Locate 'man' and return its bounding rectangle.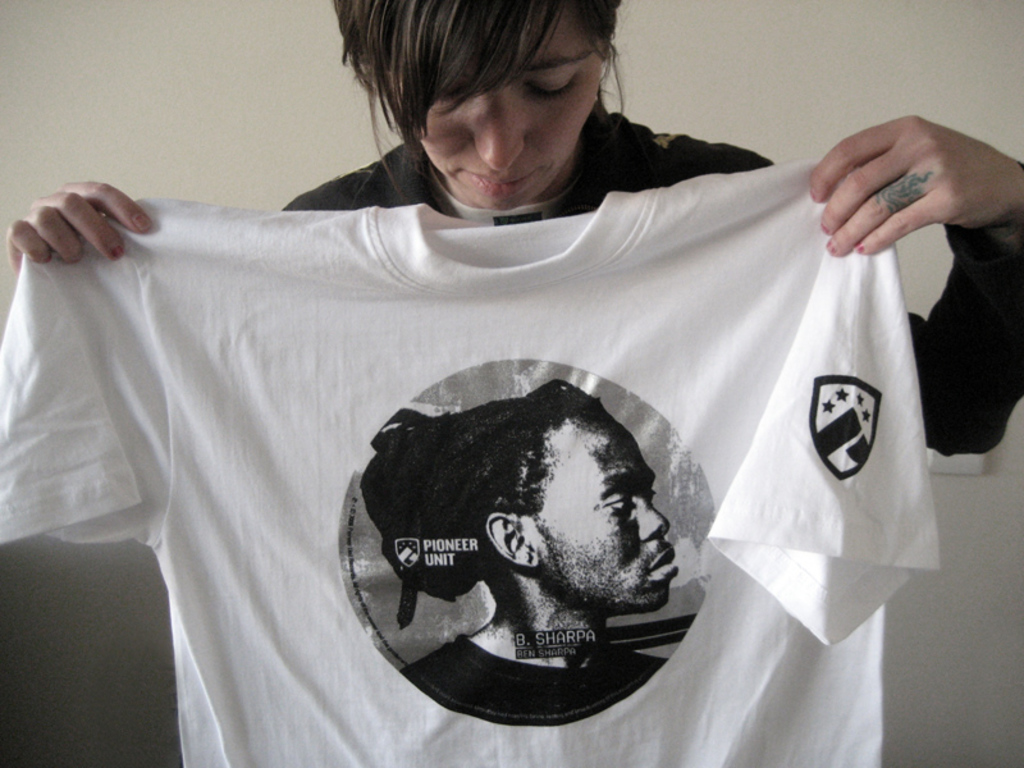
bbox=(360, 388, 676, 721).
